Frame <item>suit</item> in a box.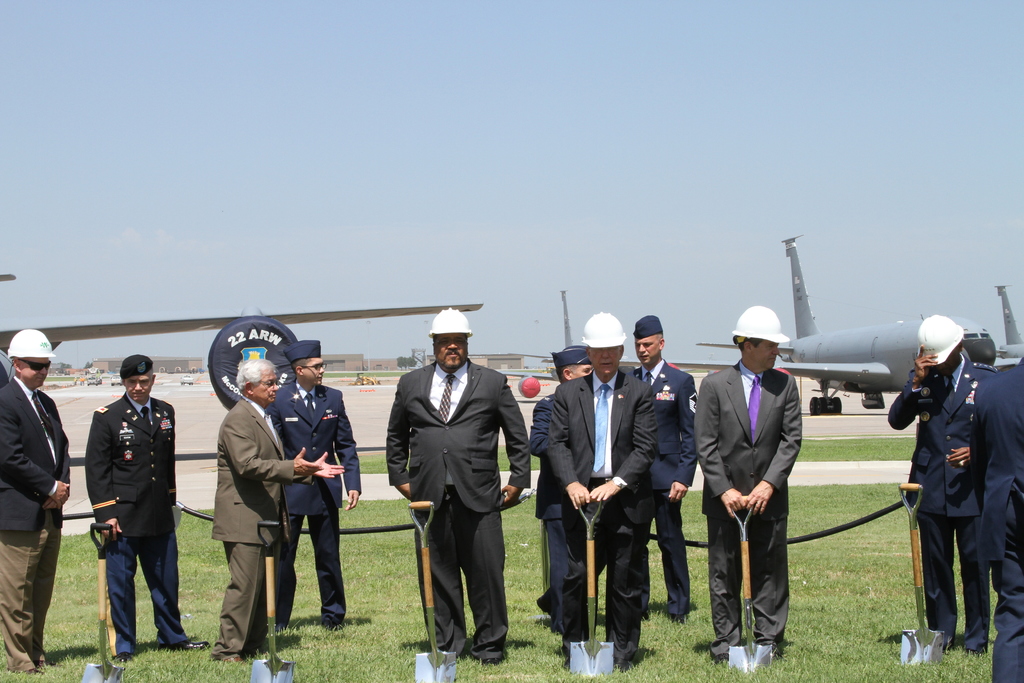
Rect(708, 340, 813, 623).
